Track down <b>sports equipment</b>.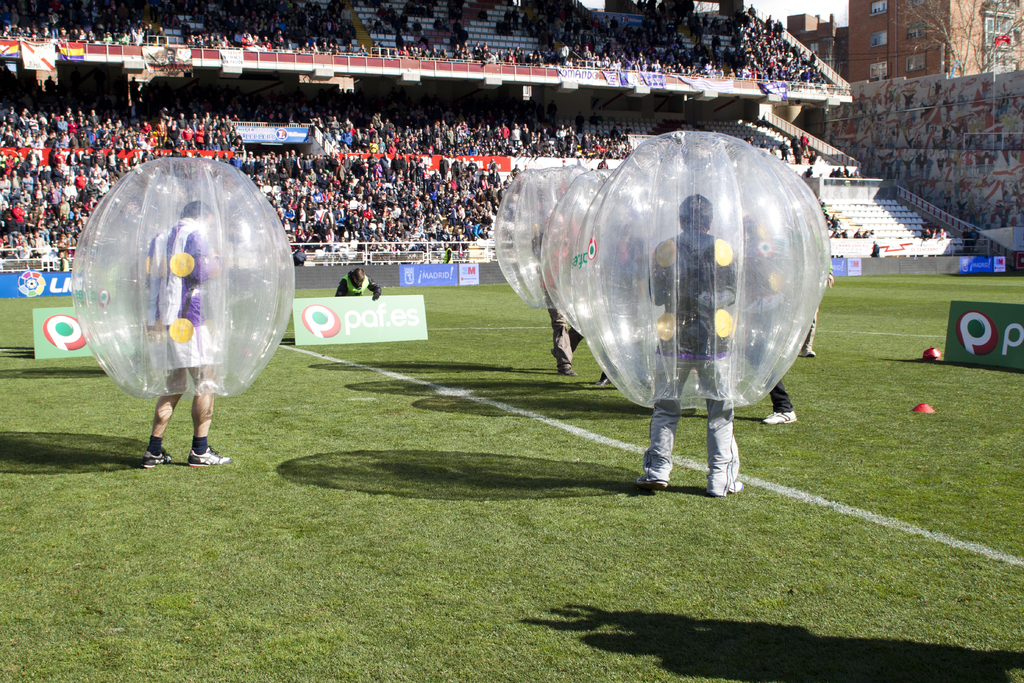
Tracked to 186, 441, 232, 469.
